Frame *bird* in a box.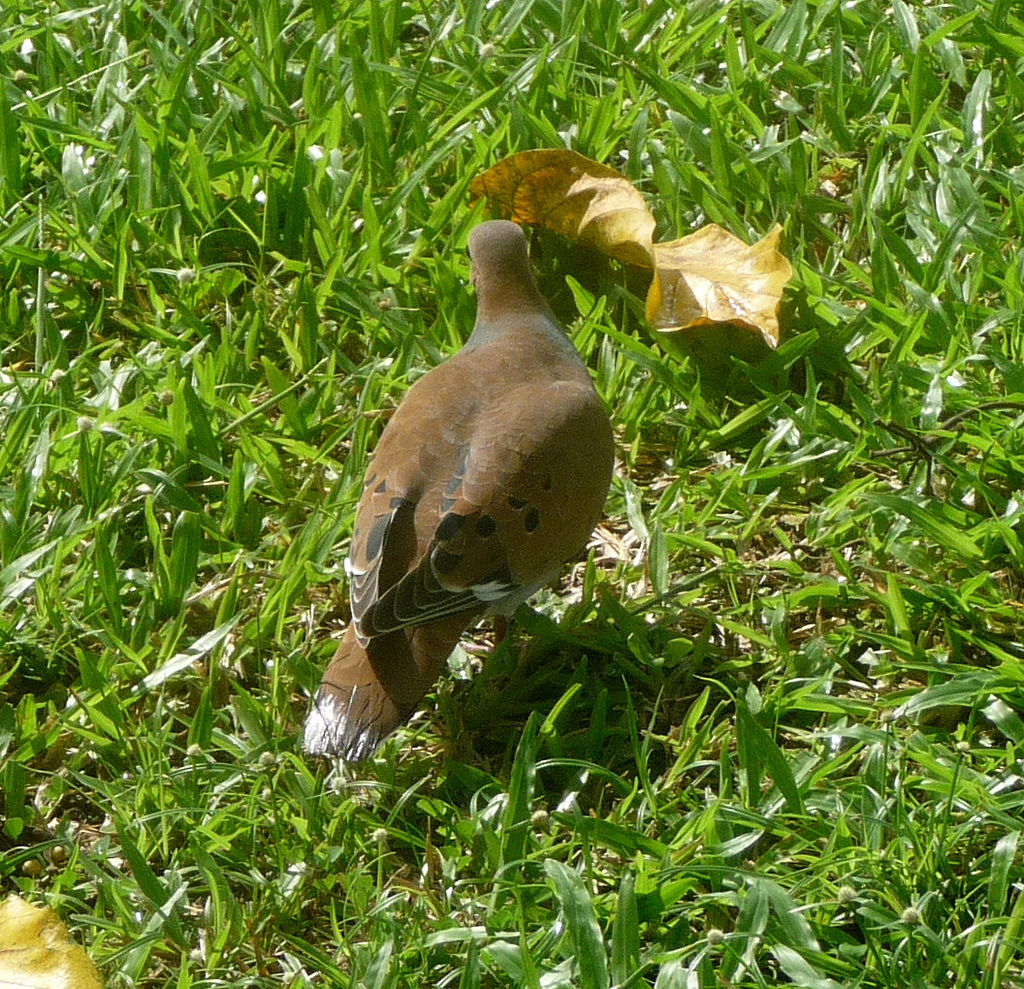
box=[315, 213, 642, 815].
